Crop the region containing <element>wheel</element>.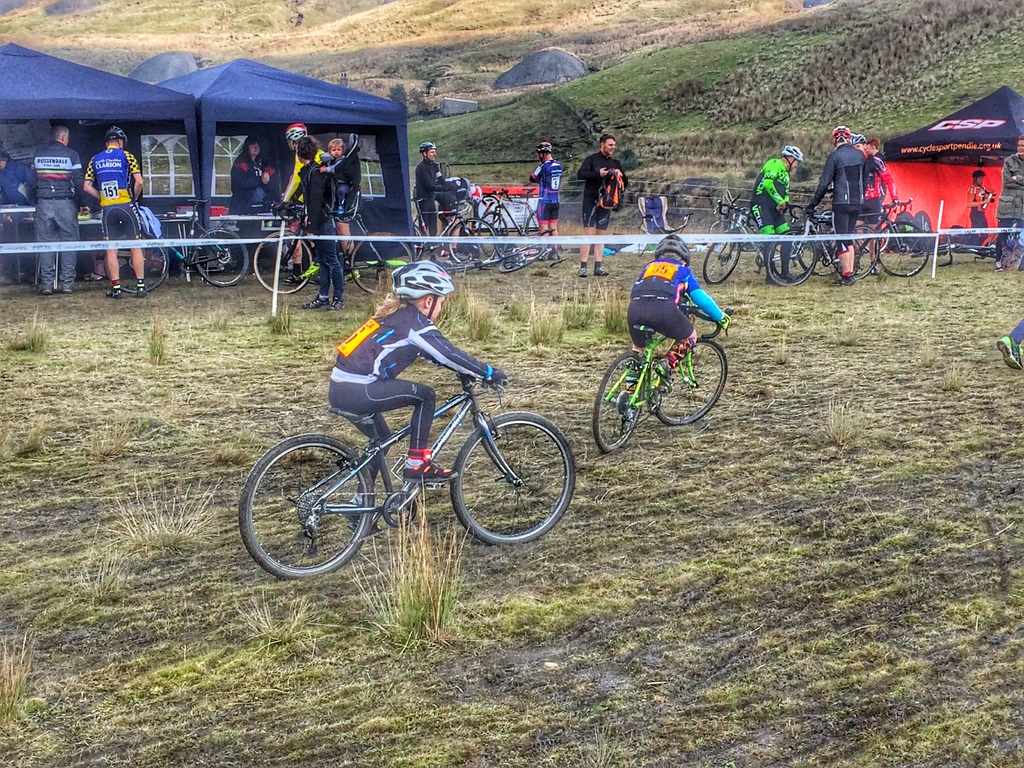
Crop region: <box>526,211,541,236</box>.
